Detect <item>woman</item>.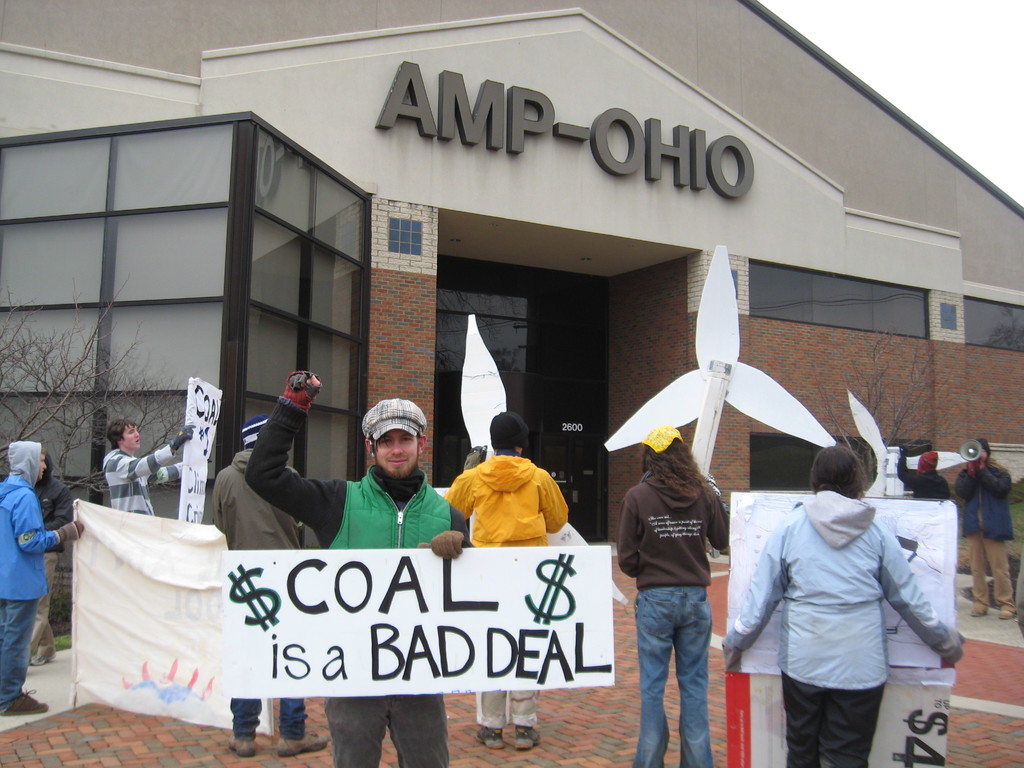
Detected at x1=721, y1=431, x2=960, y2=767.
